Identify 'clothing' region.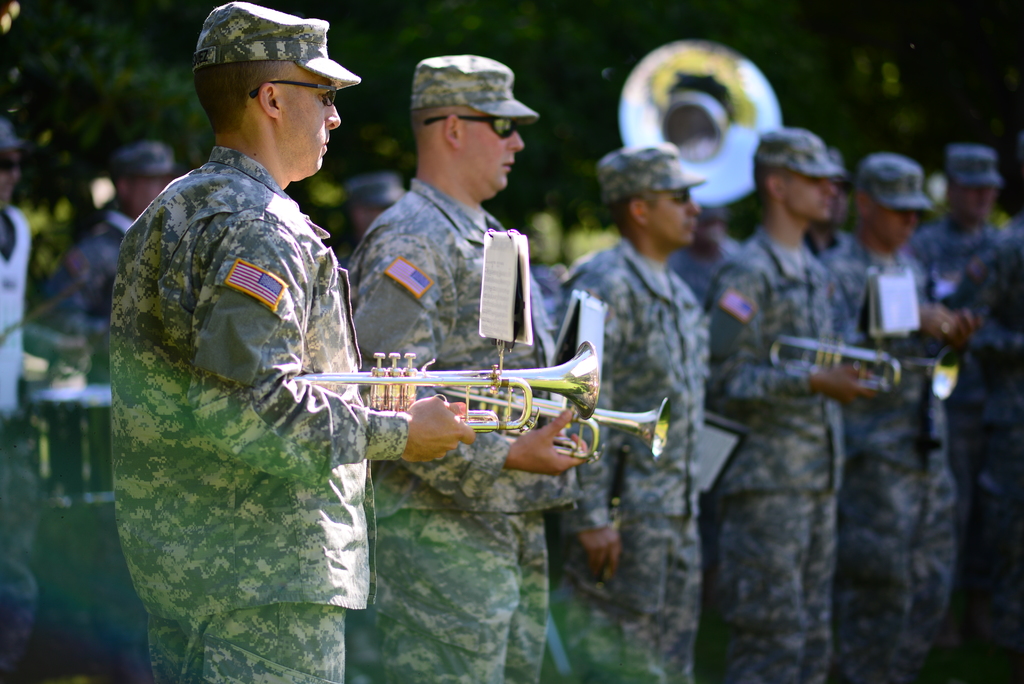
Region: crop(47, 203, 137, 338).
